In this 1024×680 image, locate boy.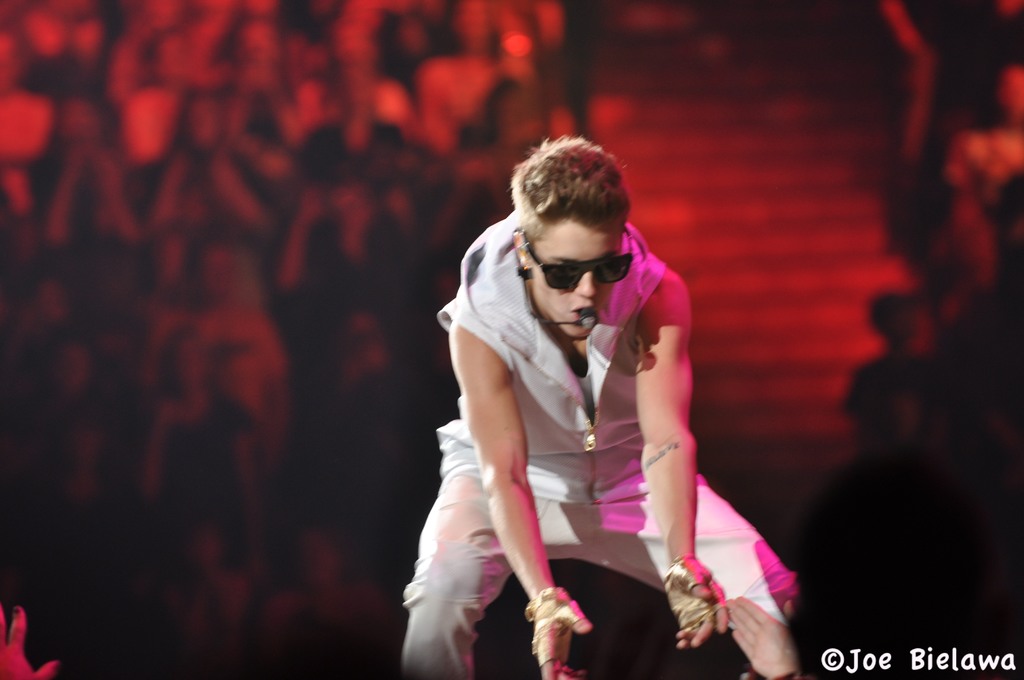
Bounding box: bbox=[404, 136, 808, 676].
